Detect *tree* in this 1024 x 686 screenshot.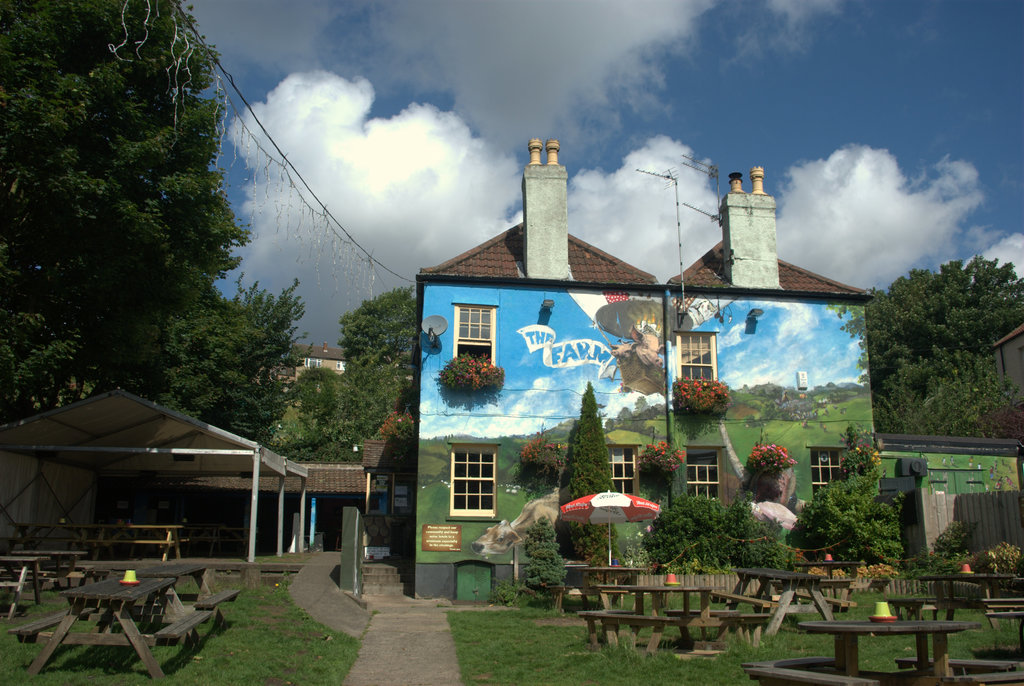
Detection: select_region(170, 292, 280, 403).
